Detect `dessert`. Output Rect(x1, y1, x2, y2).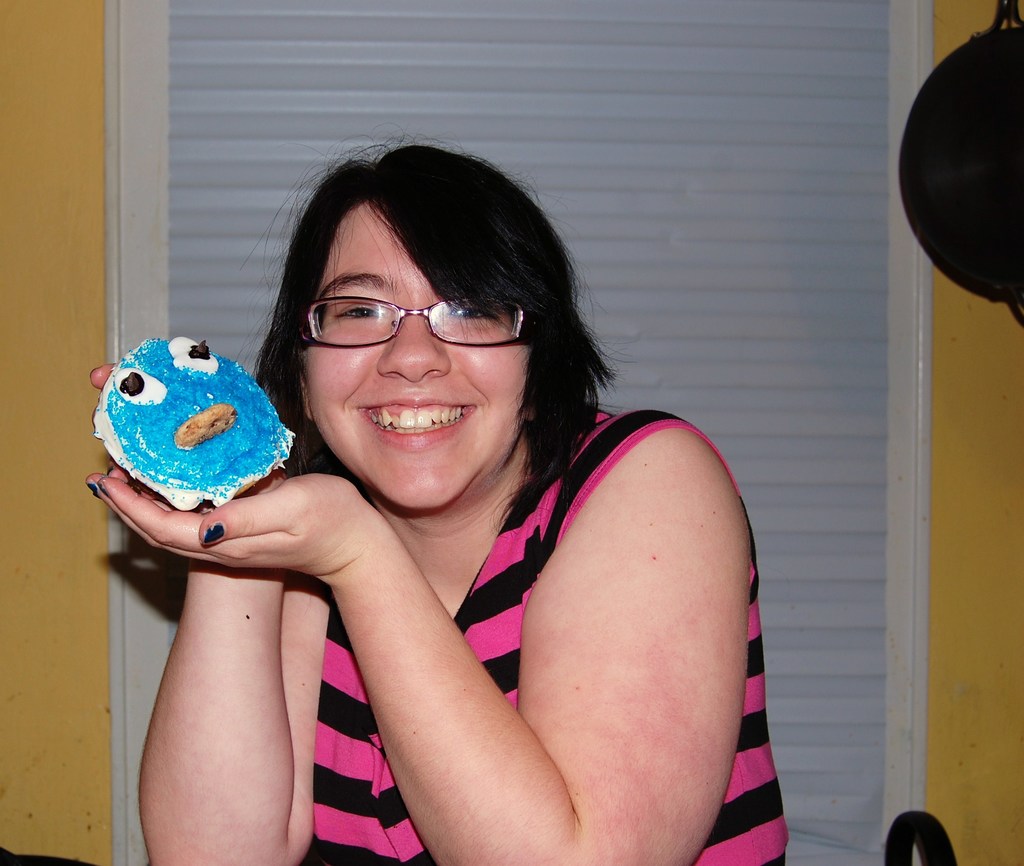
Rect(79, 330, 308, 520).
